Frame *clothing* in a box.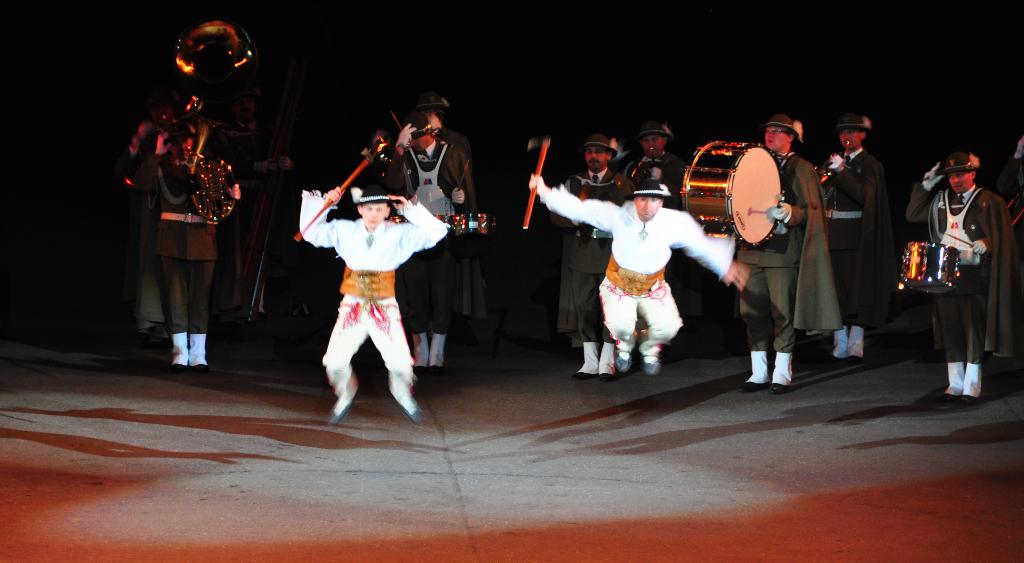
[left=534, top=184, right=735, bottom=344].
